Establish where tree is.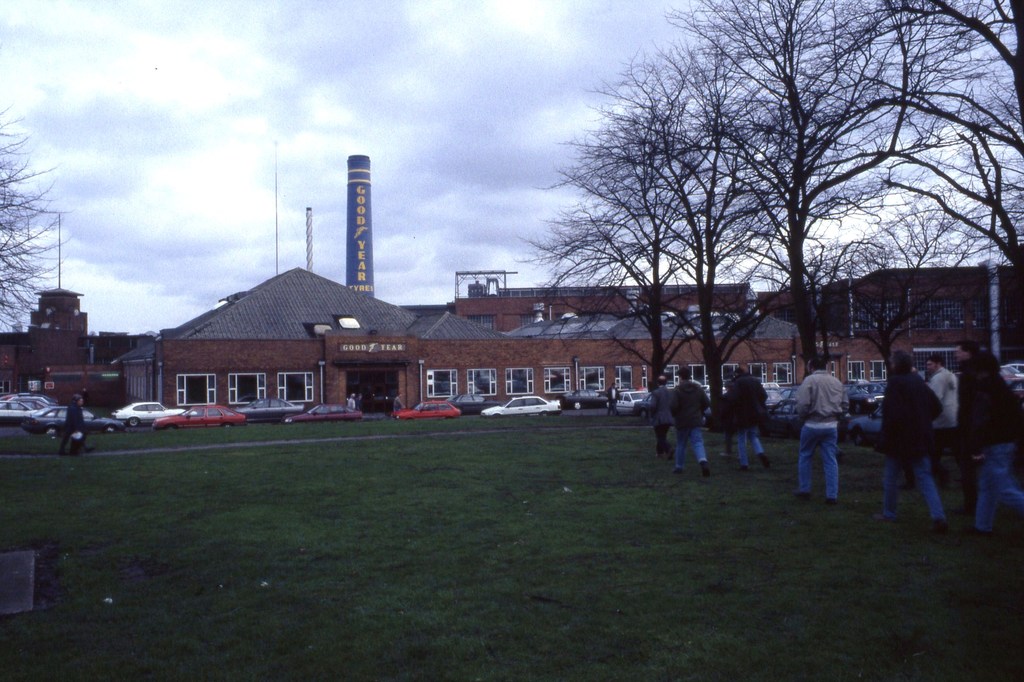
Established at bbox=(0, 110, 81, 349).
